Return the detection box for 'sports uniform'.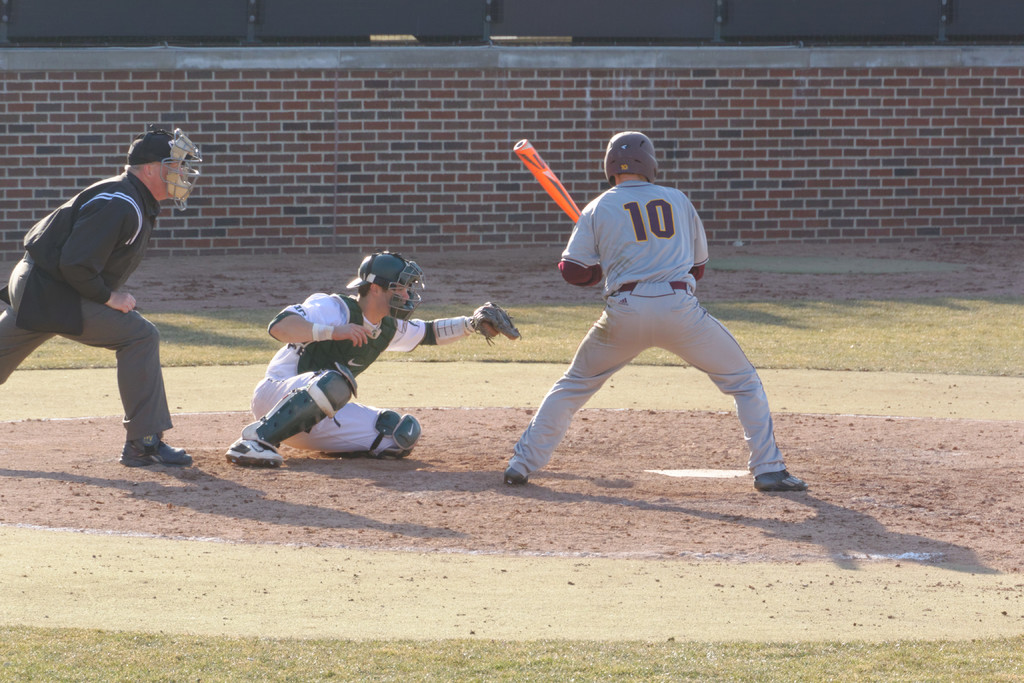
bbox=(219, 243, 525, 461).
